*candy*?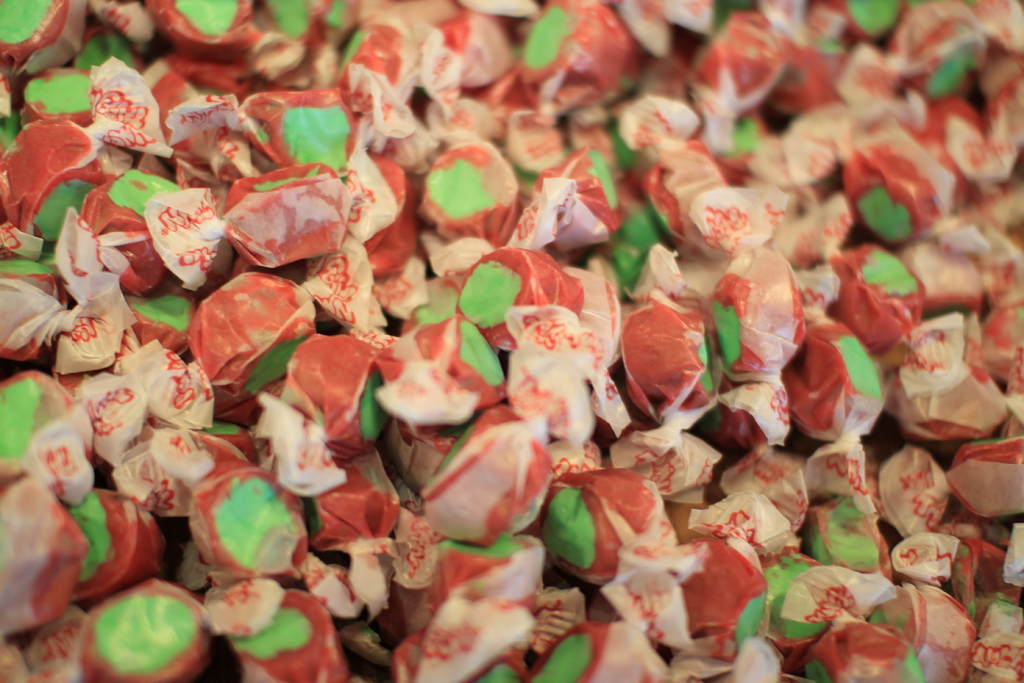
0,0,1023,682
